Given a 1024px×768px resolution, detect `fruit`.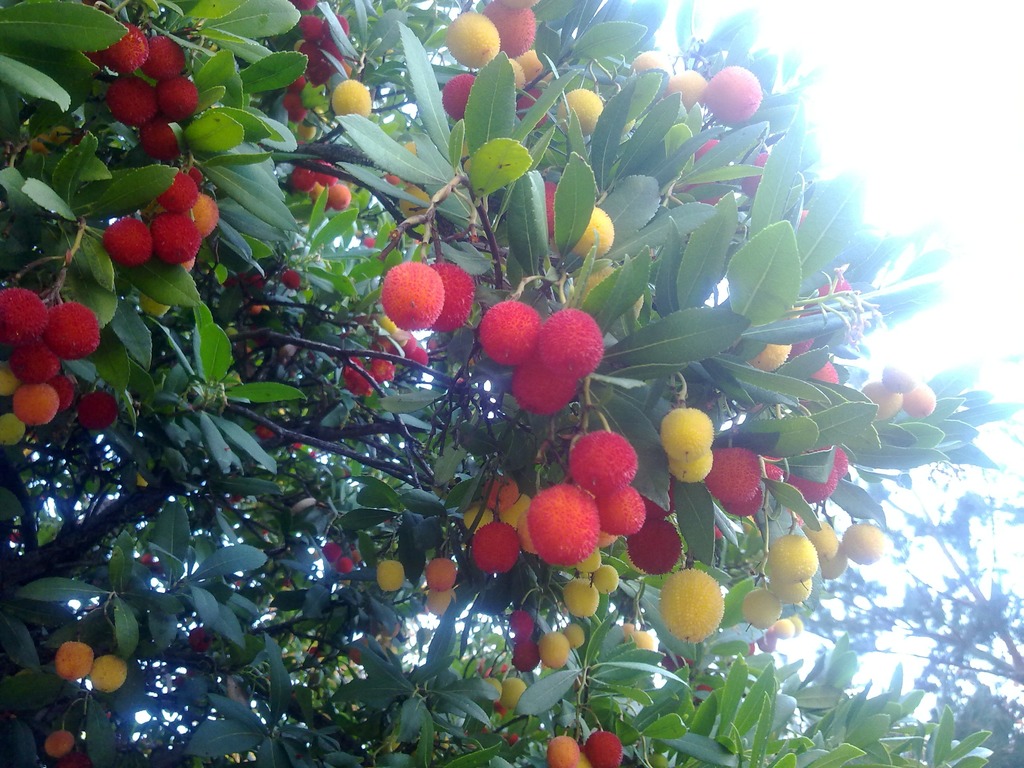
bbox=[701, 67, 763, 124].
